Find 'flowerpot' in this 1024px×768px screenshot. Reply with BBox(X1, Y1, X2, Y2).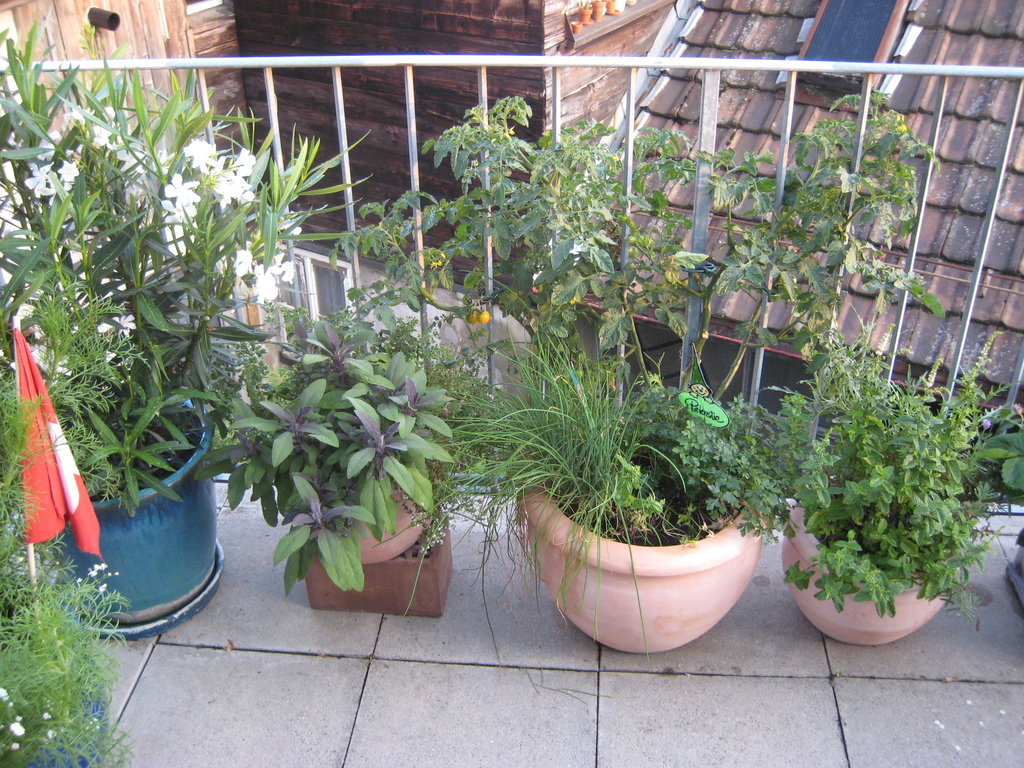
BBox(521, 492, 767, 657).
